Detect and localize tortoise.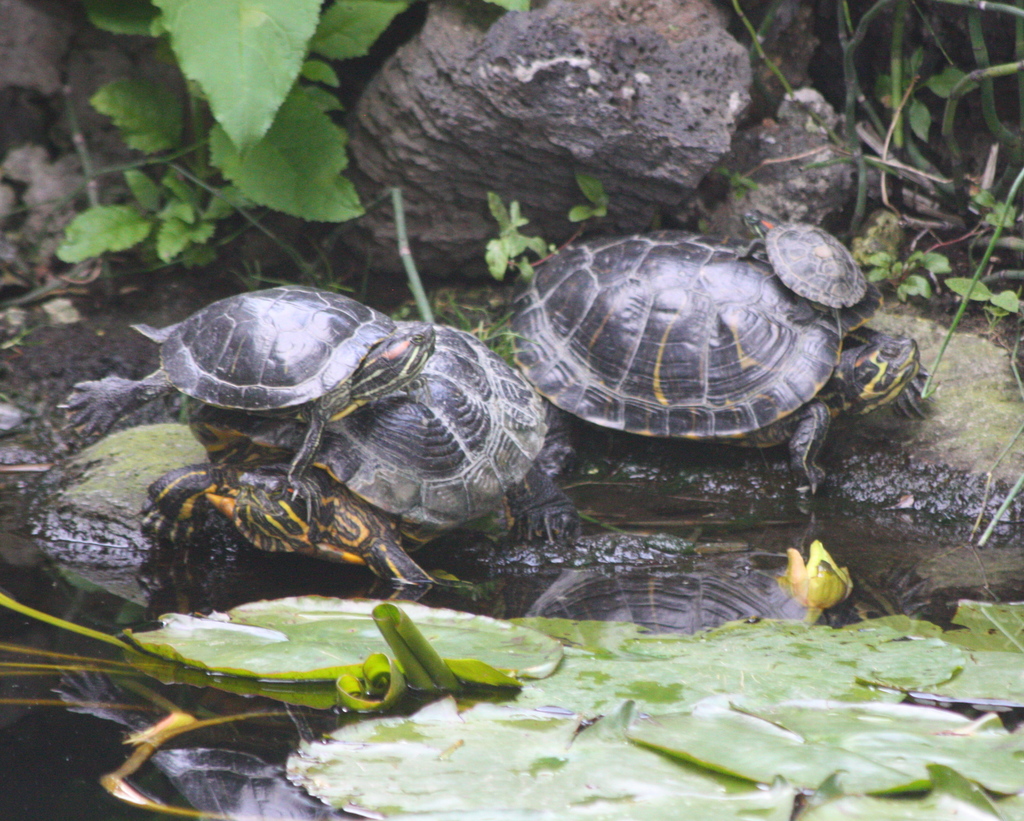
Localized at <region>303, 316, 579, 542</region>.
